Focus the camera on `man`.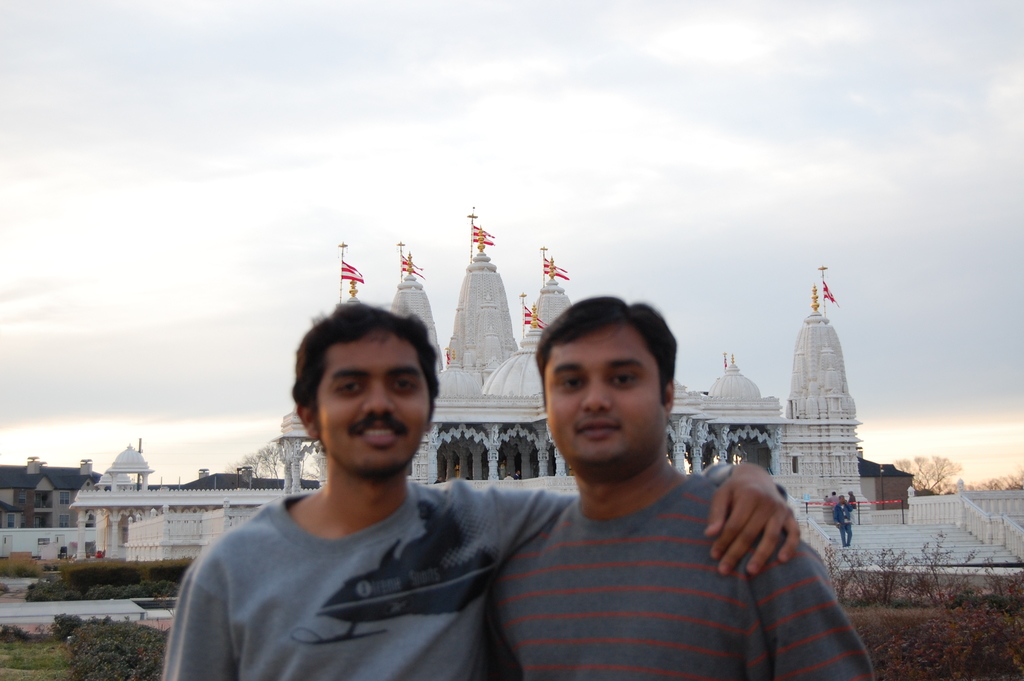
Focus region: region(483, 290, 879, 680).
